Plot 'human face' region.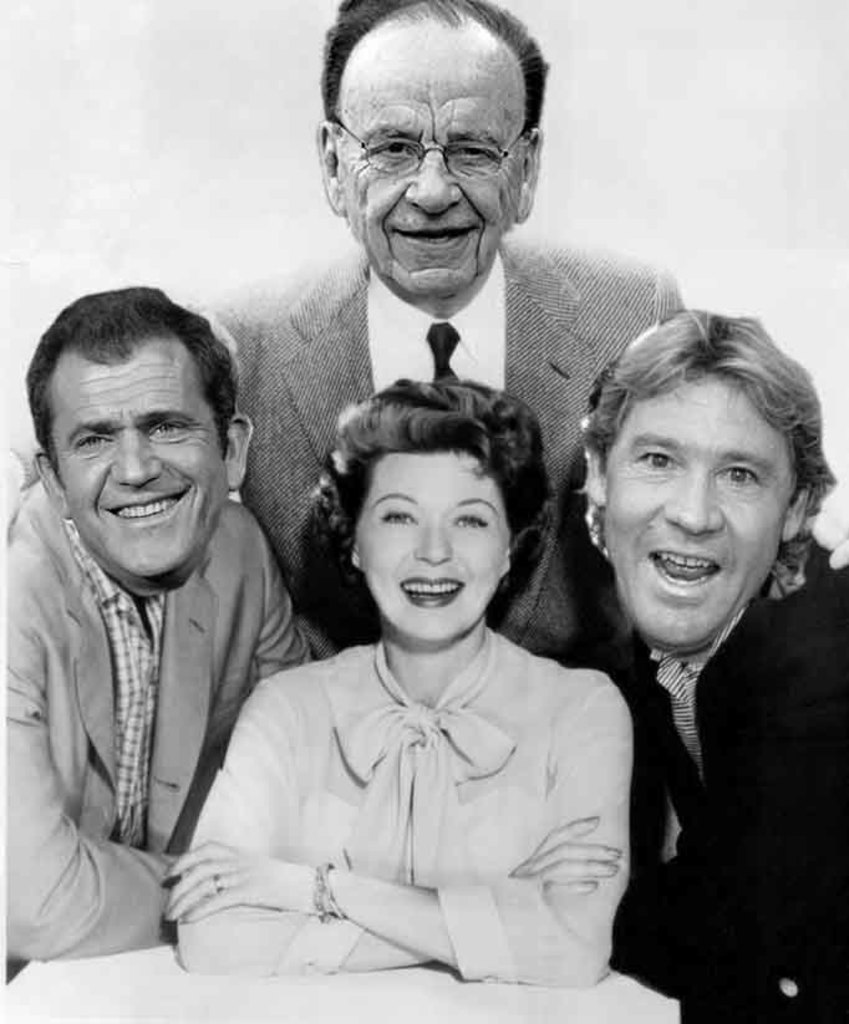
Plotted at [left=51, top=345, right=227, bottom=570].
